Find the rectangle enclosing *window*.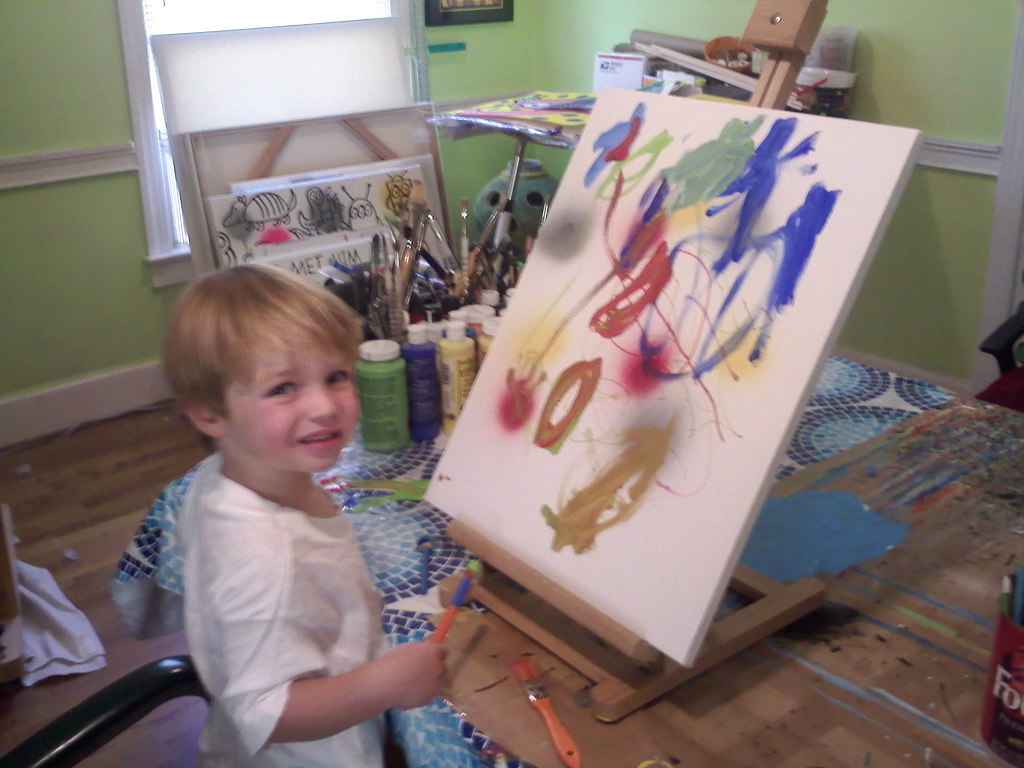
rect(115, 0, 437, 289).
